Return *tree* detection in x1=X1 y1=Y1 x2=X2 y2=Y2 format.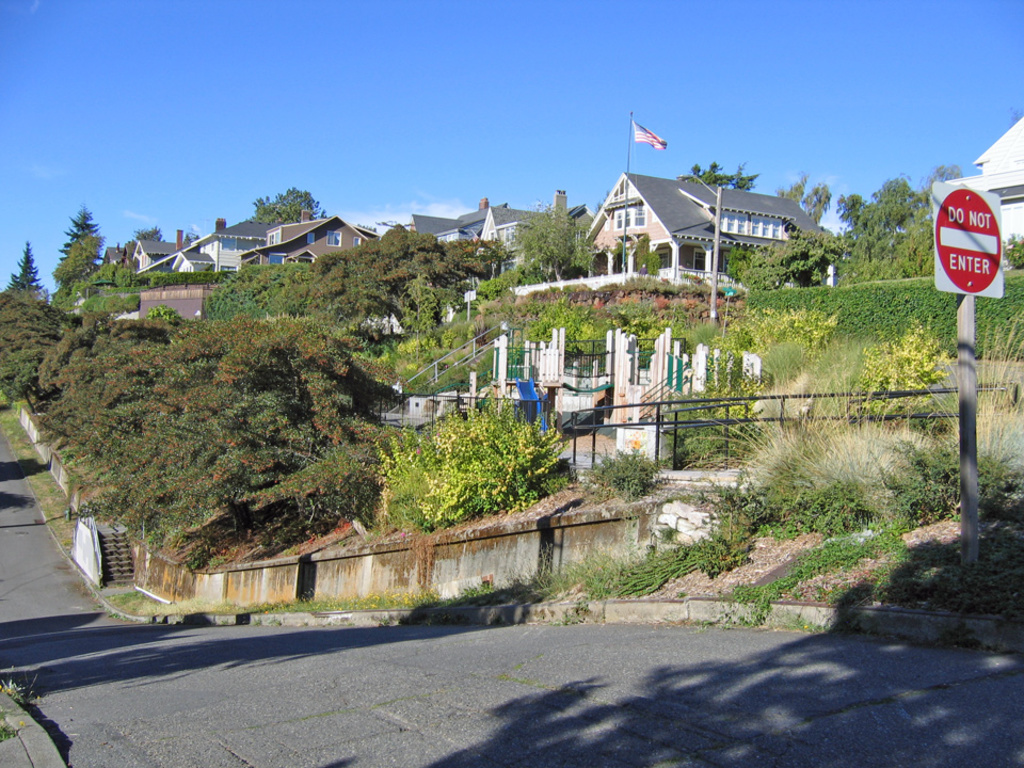
x1=39 y1=281 x2=412 y2=560.
